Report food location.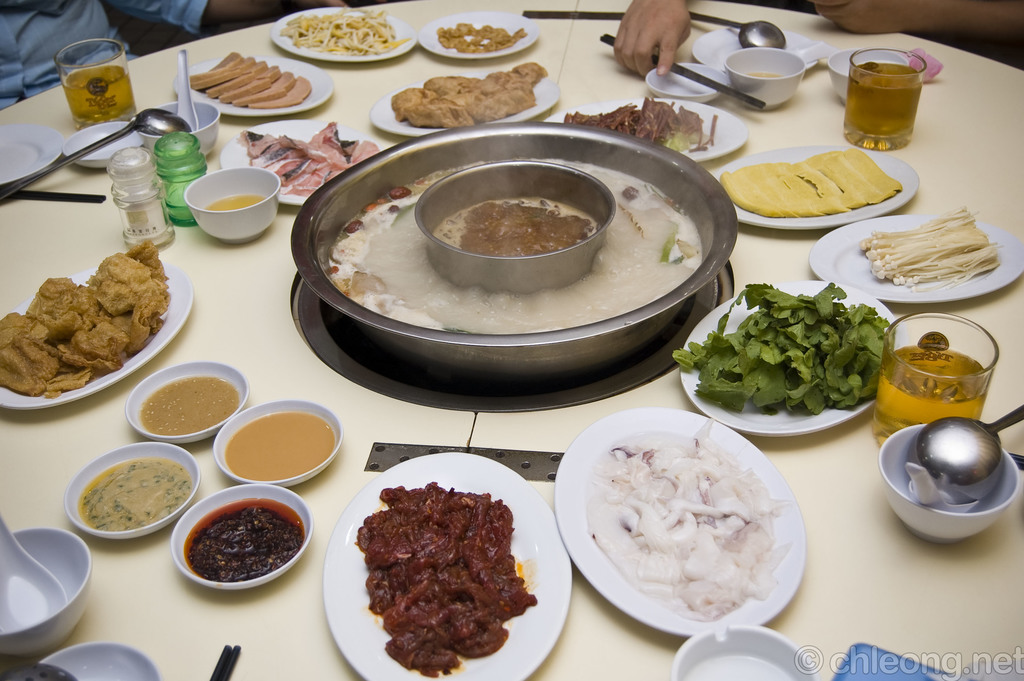
Report: {"x1": 706, "y1": 141, "x2": 906, "y2": 224}.
